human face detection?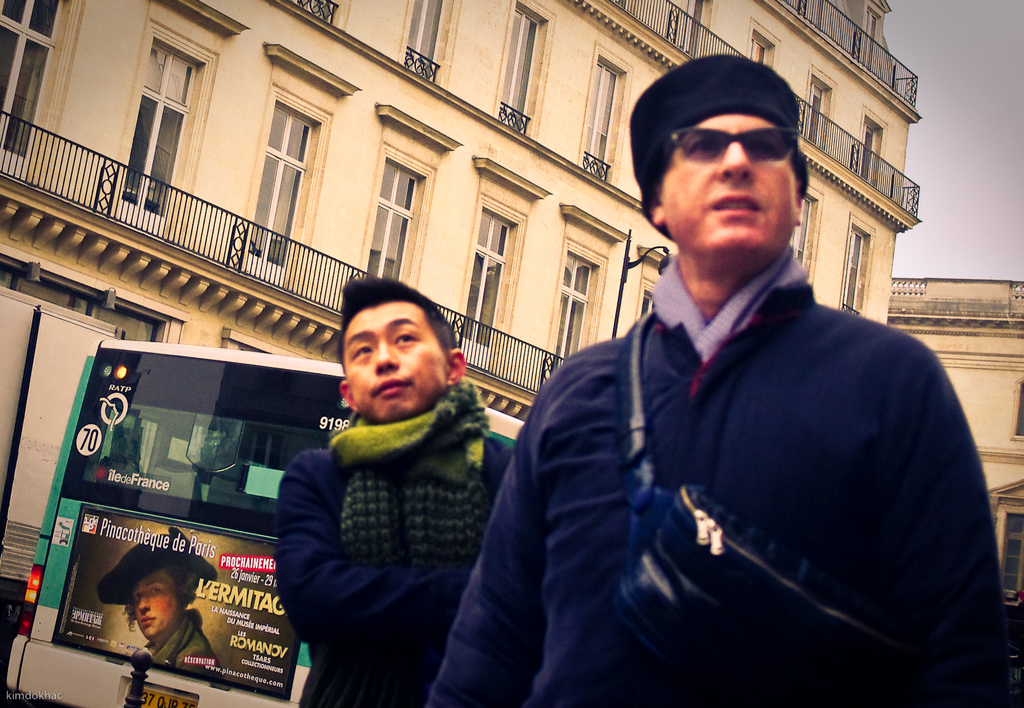
left=131, top=567, right=180, bottom=635
